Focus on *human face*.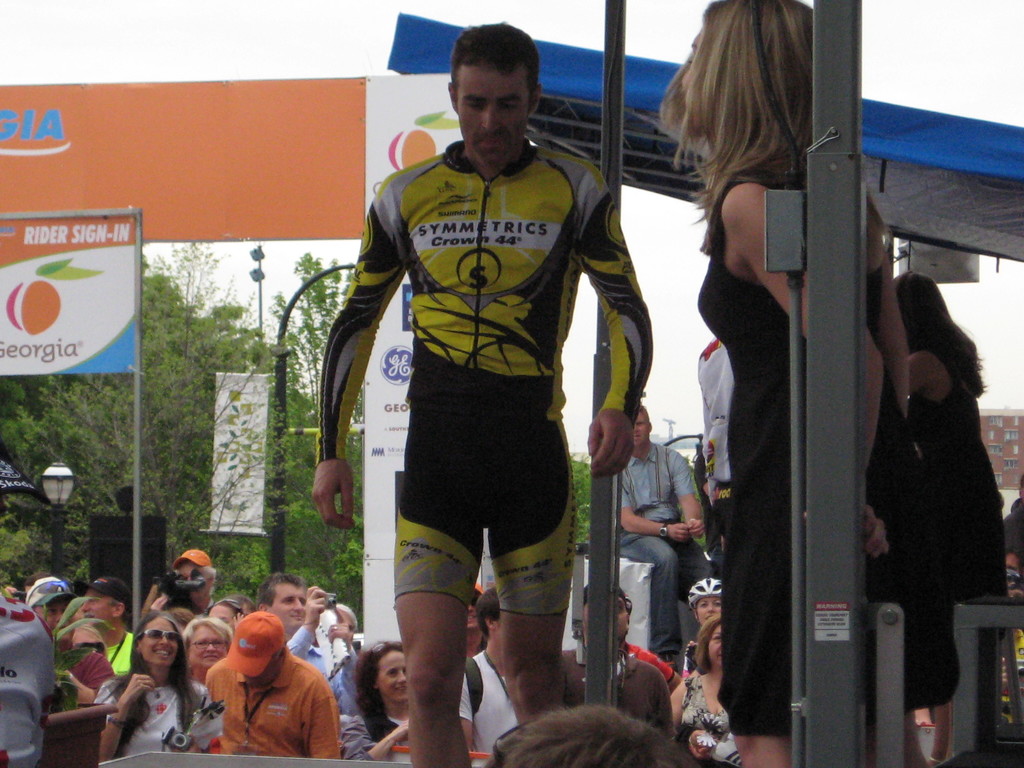
Focused at (x1=271, y1=582, x2=308, y2=627).
